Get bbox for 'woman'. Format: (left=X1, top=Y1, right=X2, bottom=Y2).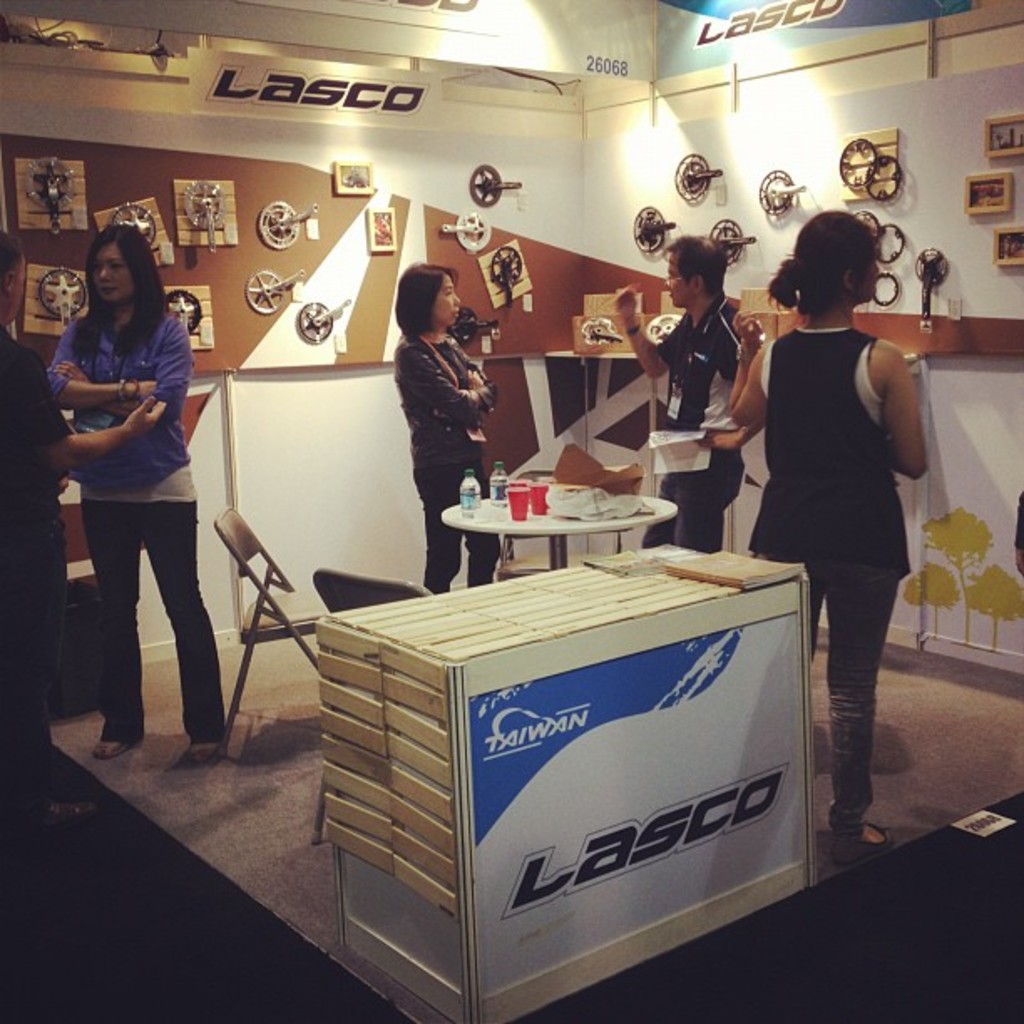
(left=47, top=216, right=226, bottom=766).
